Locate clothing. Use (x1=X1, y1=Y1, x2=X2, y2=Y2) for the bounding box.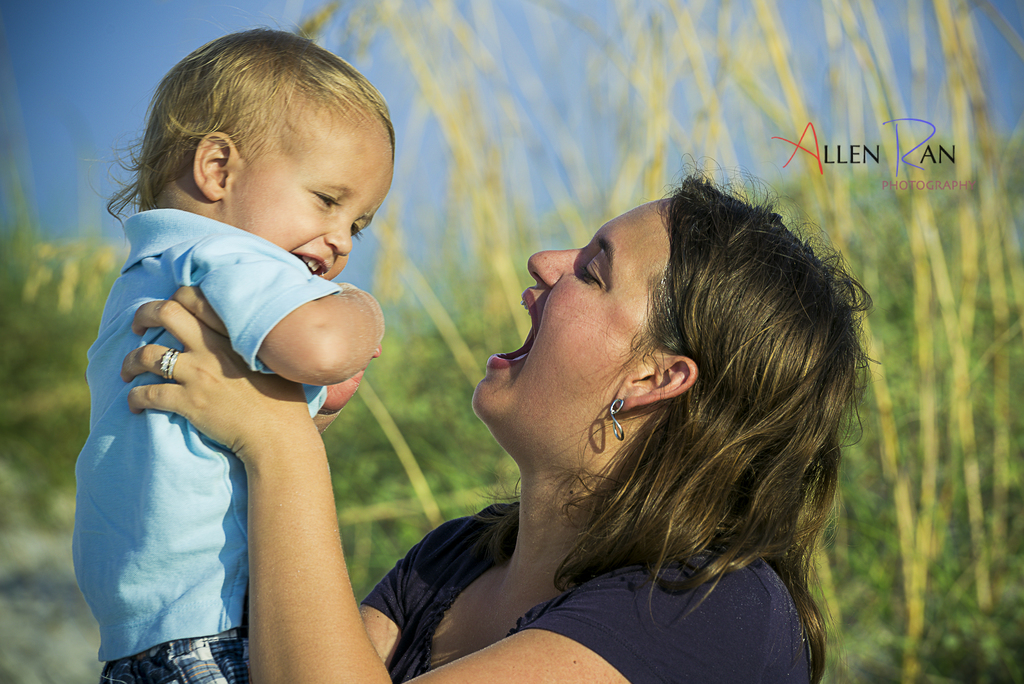
(x1=54, y1=202, x2=343, y2=681).
